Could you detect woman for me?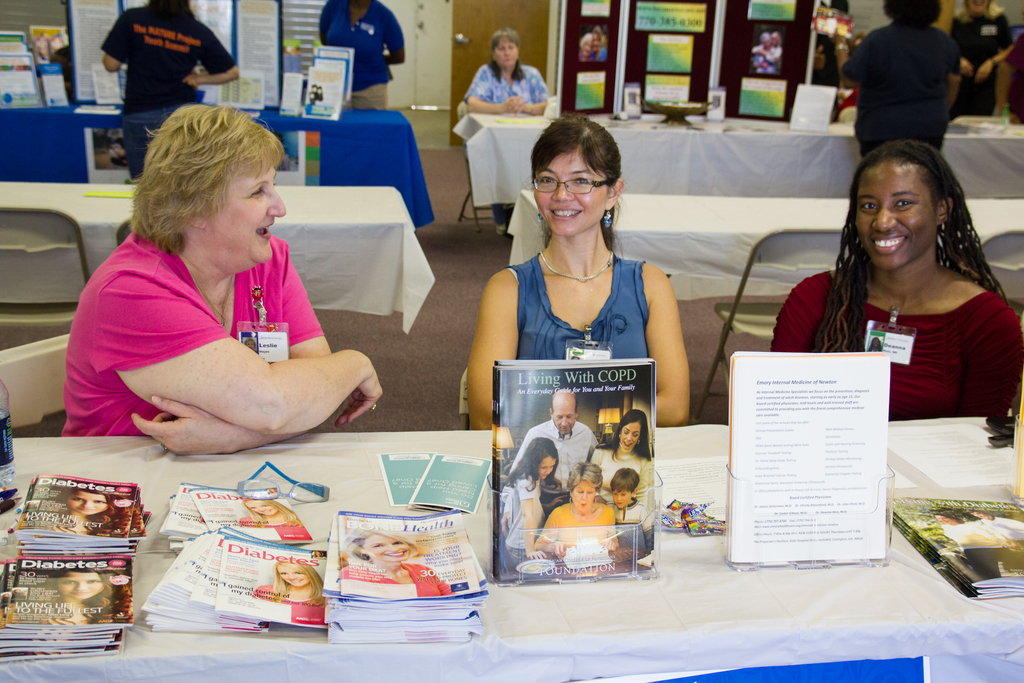
Detection result: bbox=(15, 487, 127, 537).
